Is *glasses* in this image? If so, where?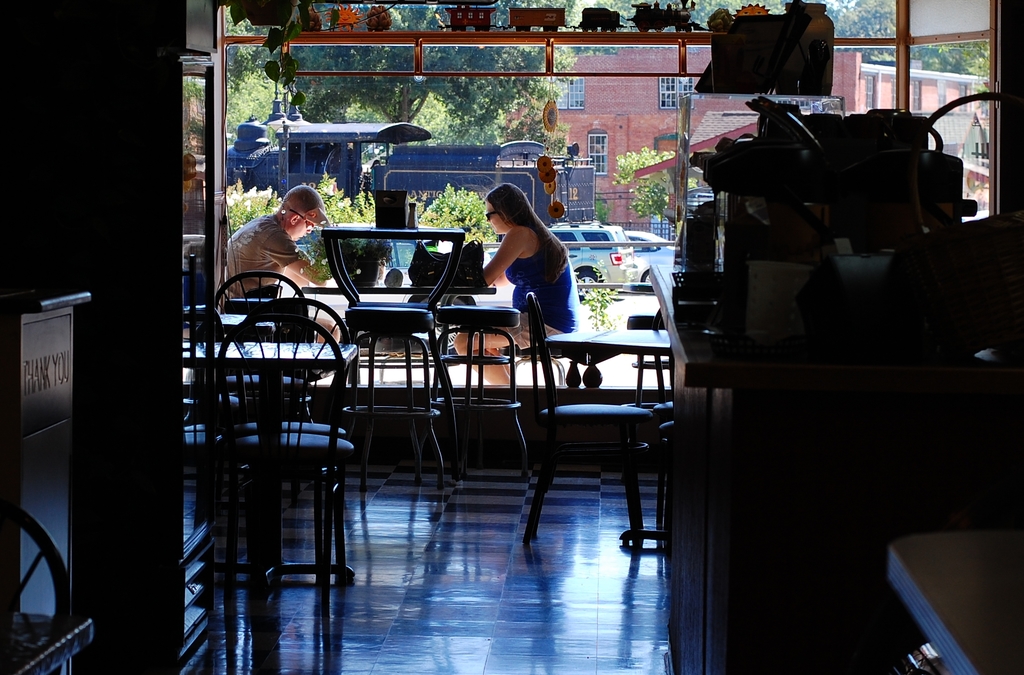
Yes, at {"x1": 483, "y1": 211, "x2": 501, "y2": 225}.
